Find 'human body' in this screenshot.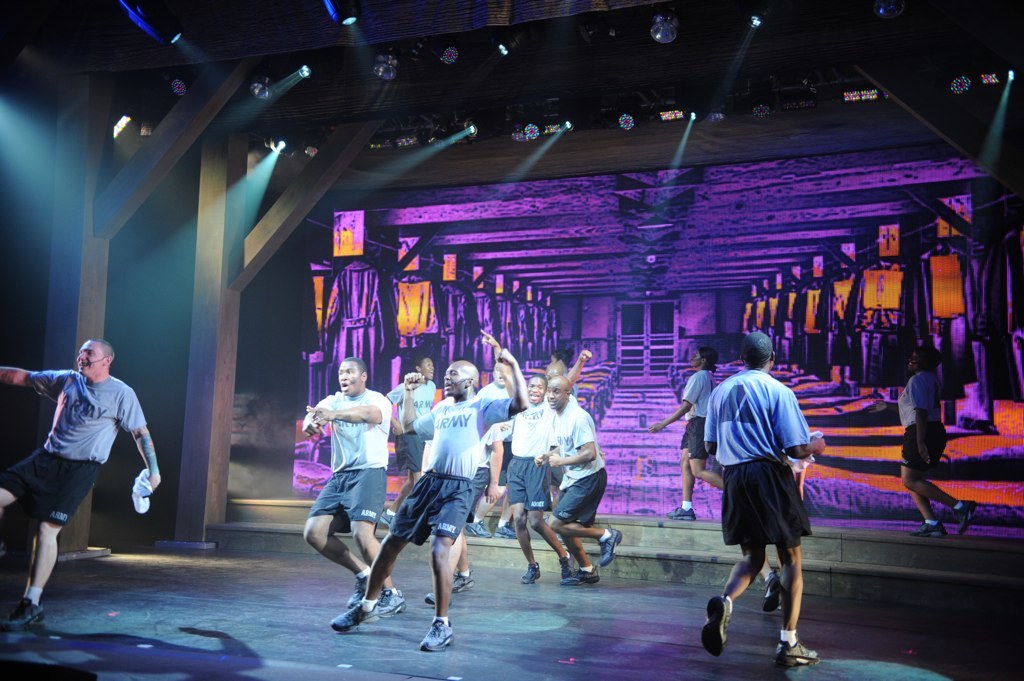
The bounding box for 'human body' is (299,342,401,622).
